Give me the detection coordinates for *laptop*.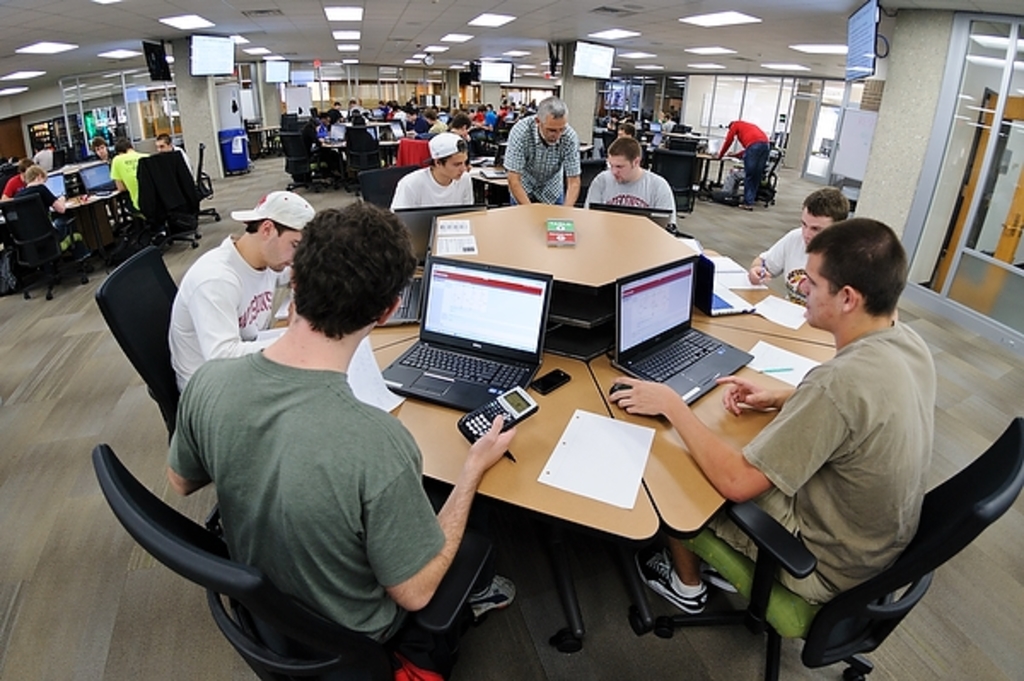
region(48, 174, 67, 200).
